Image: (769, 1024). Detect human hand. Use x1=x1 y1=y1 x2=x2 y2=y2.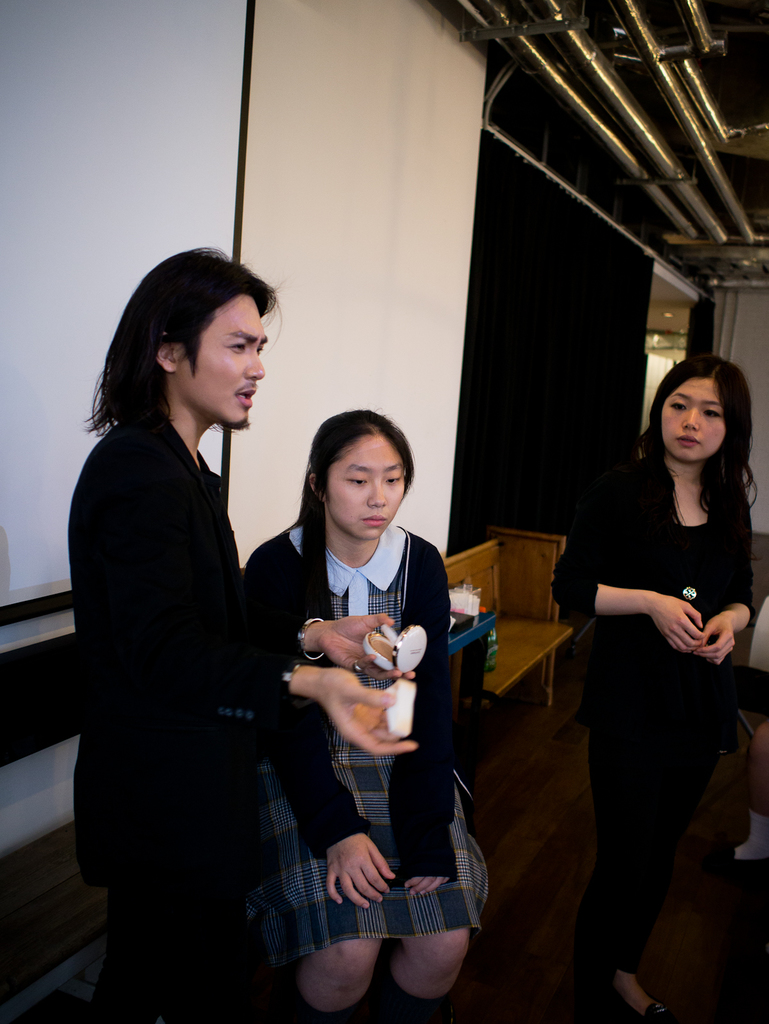
x1=649 y1=591 x2=708 y2=655.
